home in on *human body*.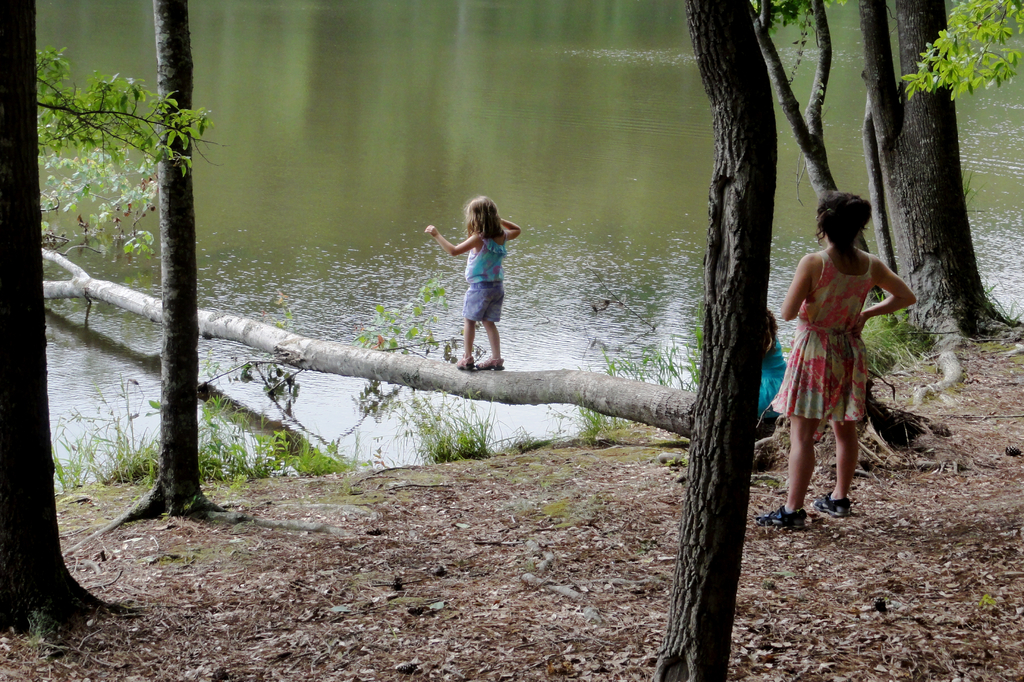
Homed in at [x1=419, y1=213, x2=522, y2=370].
